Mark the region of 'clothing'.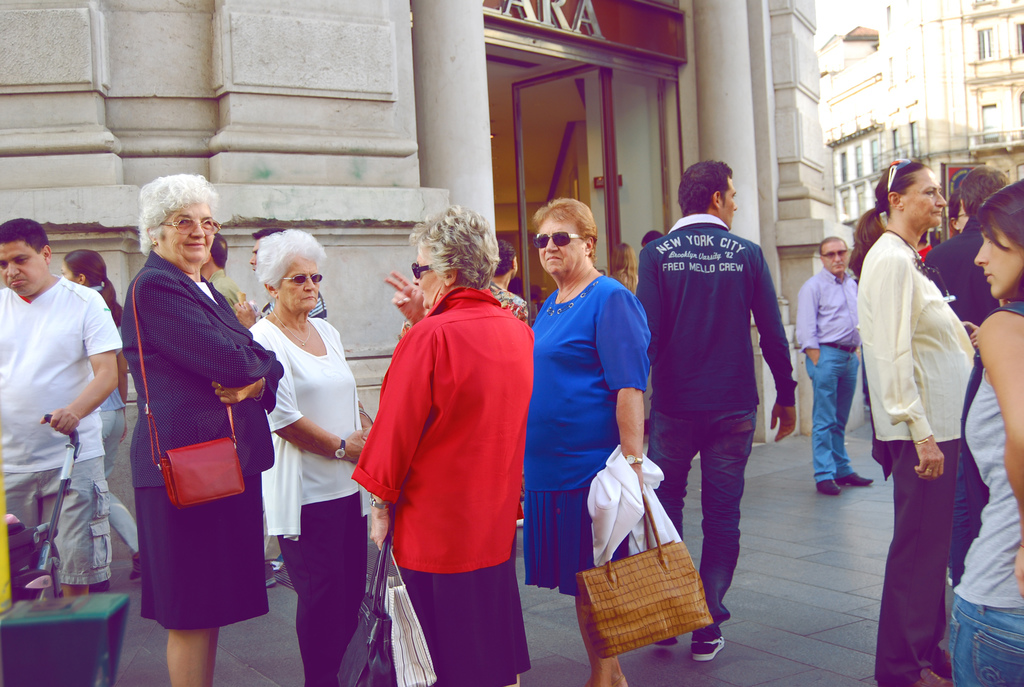
Region: BBox(798, 269, 858, 345).
